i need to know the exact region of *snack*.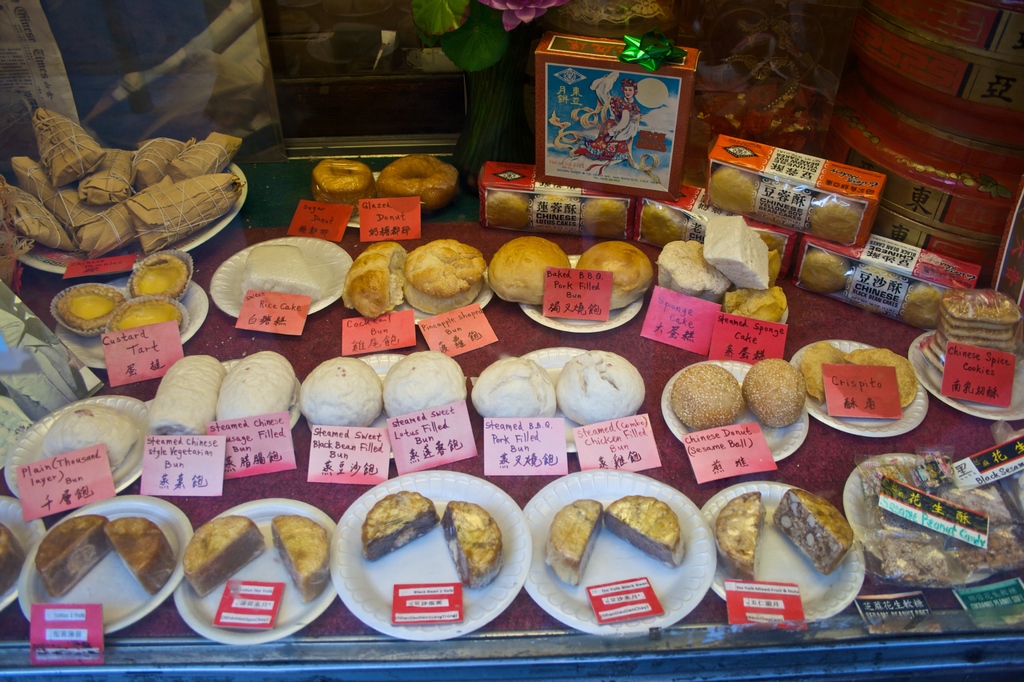
Region: [808, 183, 871, 247].
